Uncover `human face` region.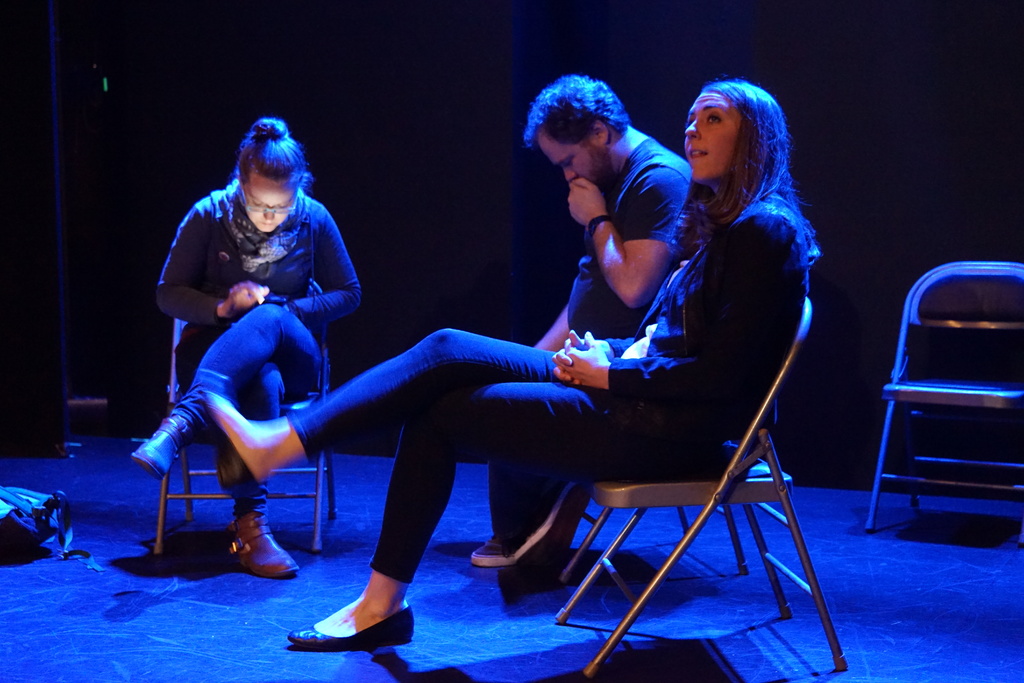
Uncovered: [536, 128, 609, 190].
